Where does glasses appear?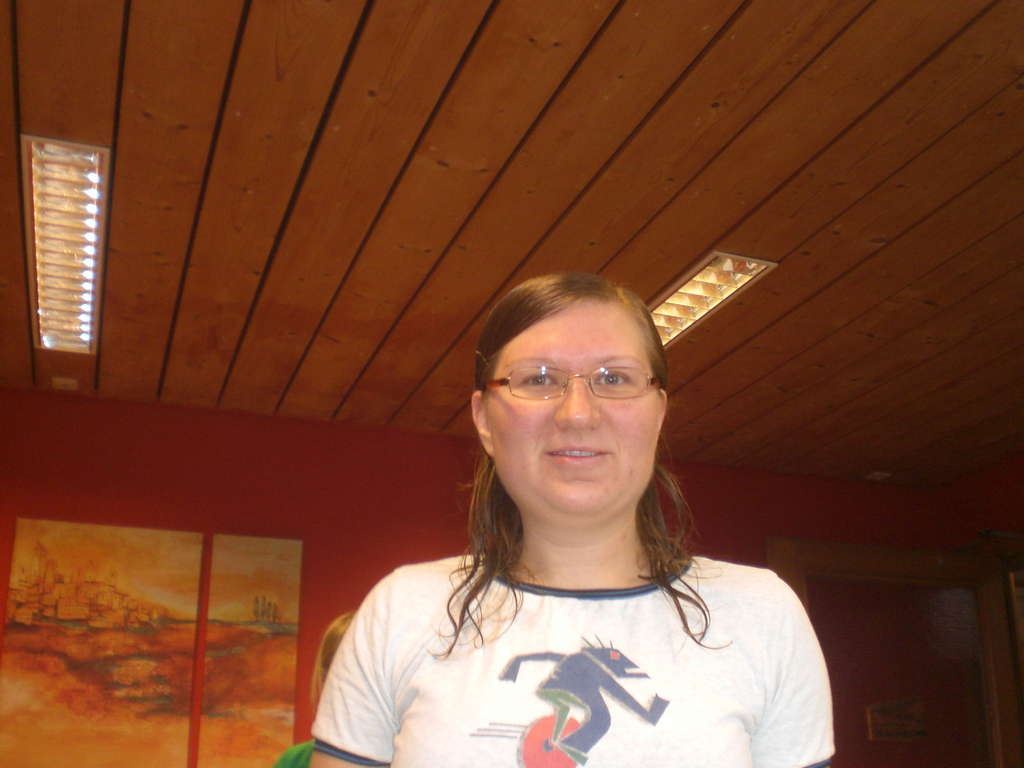
Appears at 464/355/666/433.
